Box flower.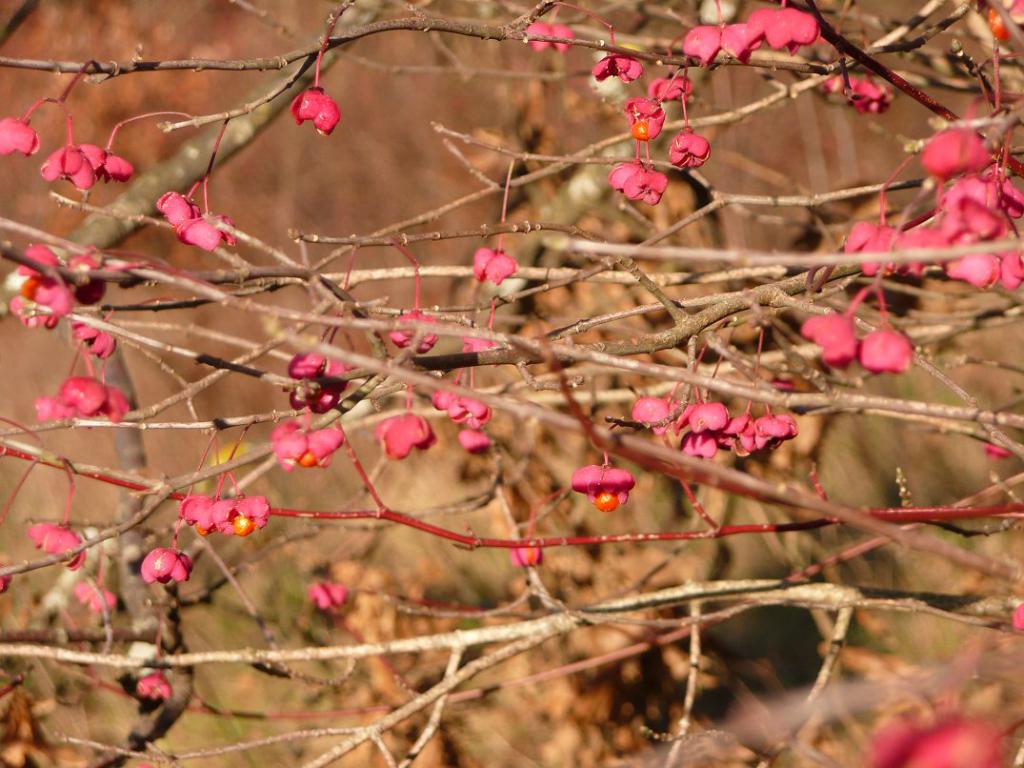
670:128:710:168.
